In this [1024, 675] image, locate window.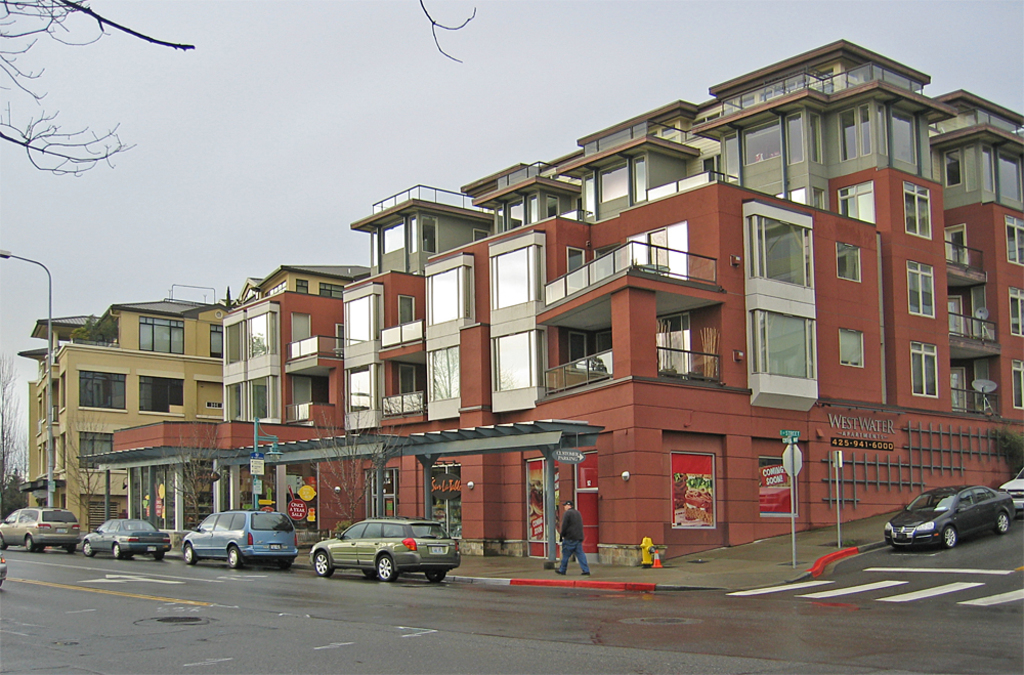
Bounding box: rect(858, 104, 870, 155).
